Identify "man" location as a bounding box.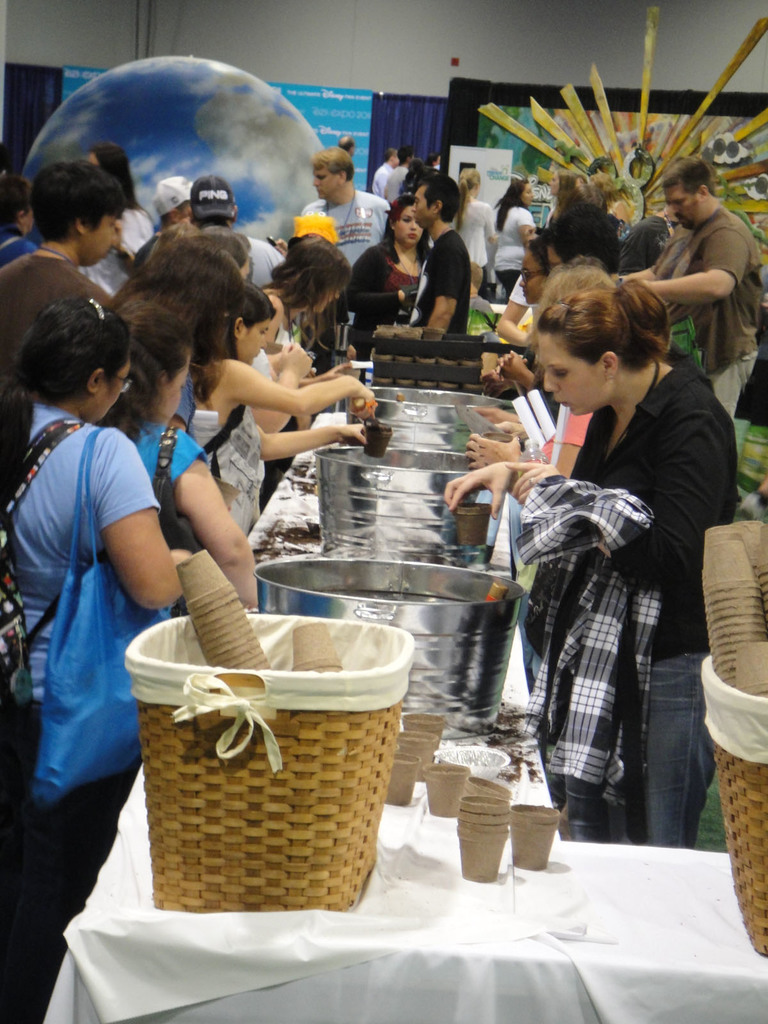
bbox=[131, 175, 192, 271].
